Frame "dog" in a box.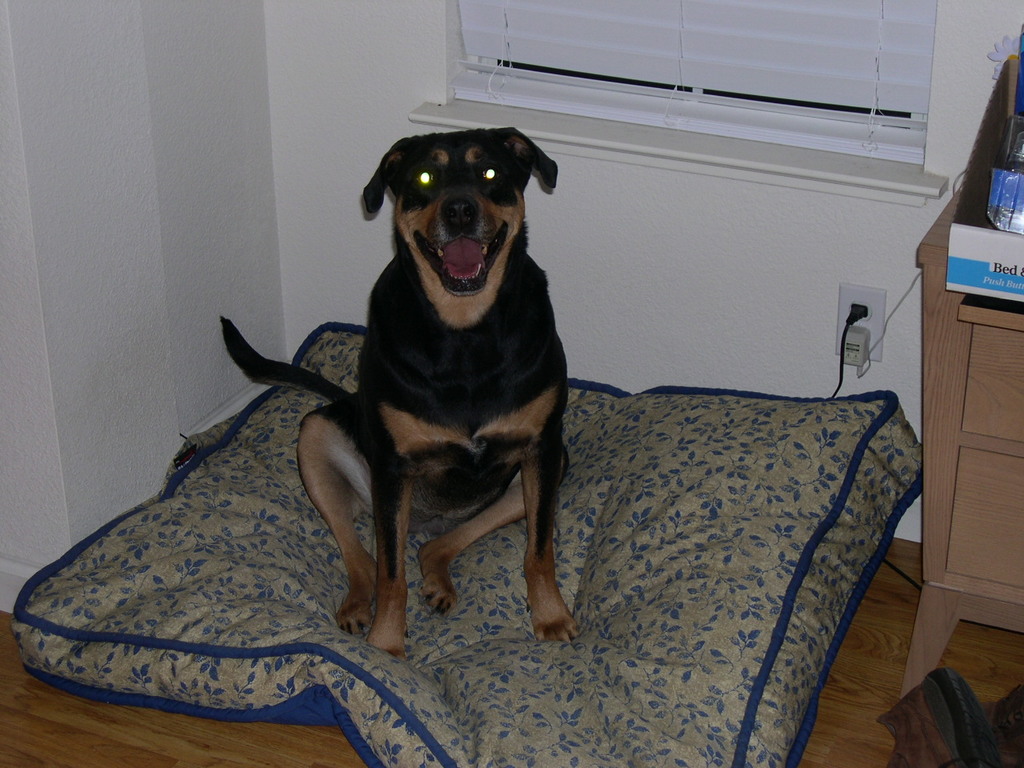
217/125/582/663.
